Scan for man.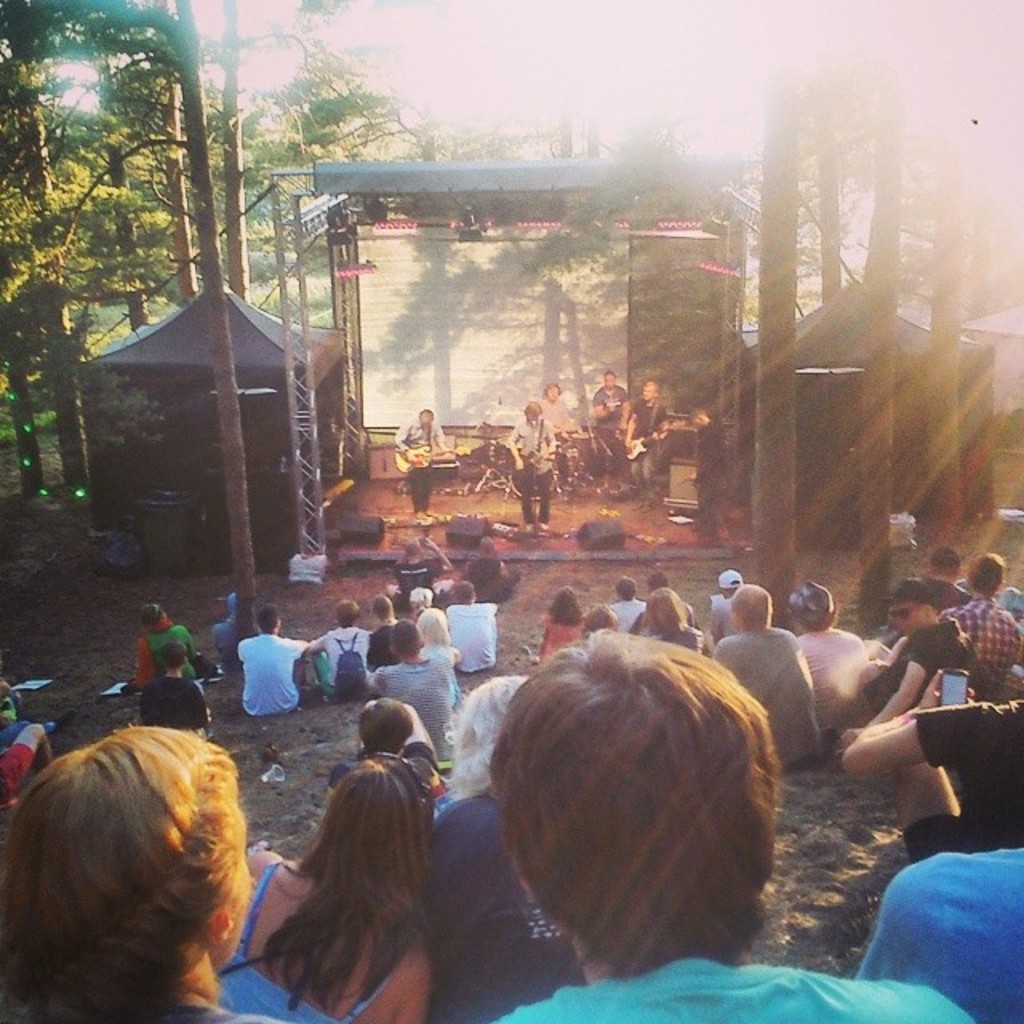
Scan result: [x1=238, y1=606, x2=309, y2=718].
